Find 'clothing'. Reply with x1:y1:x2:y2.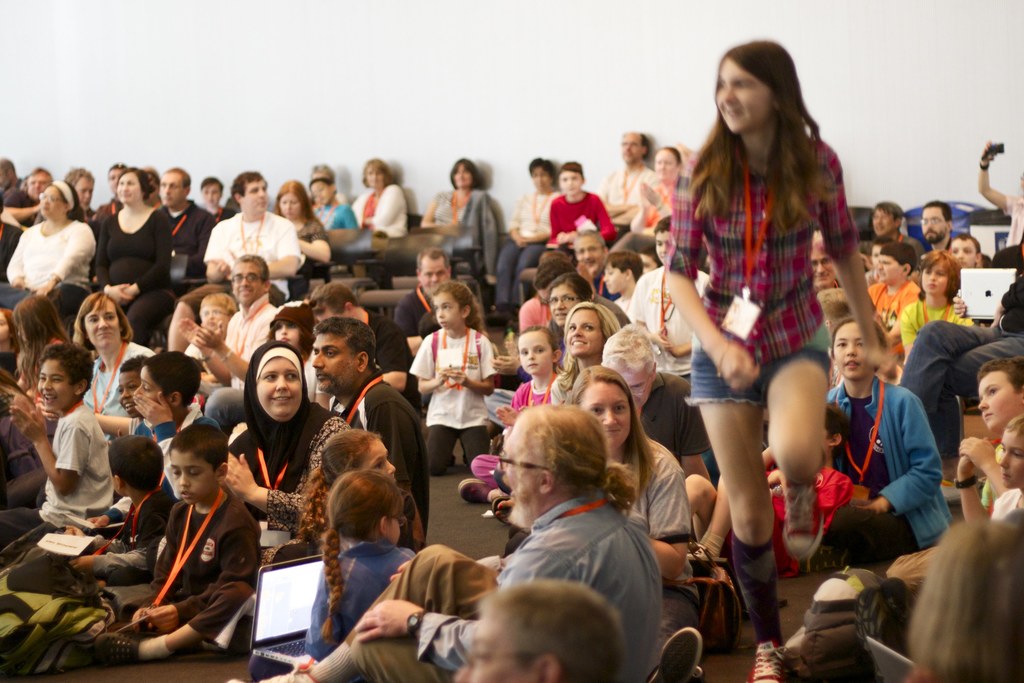
77:342:151:422.
